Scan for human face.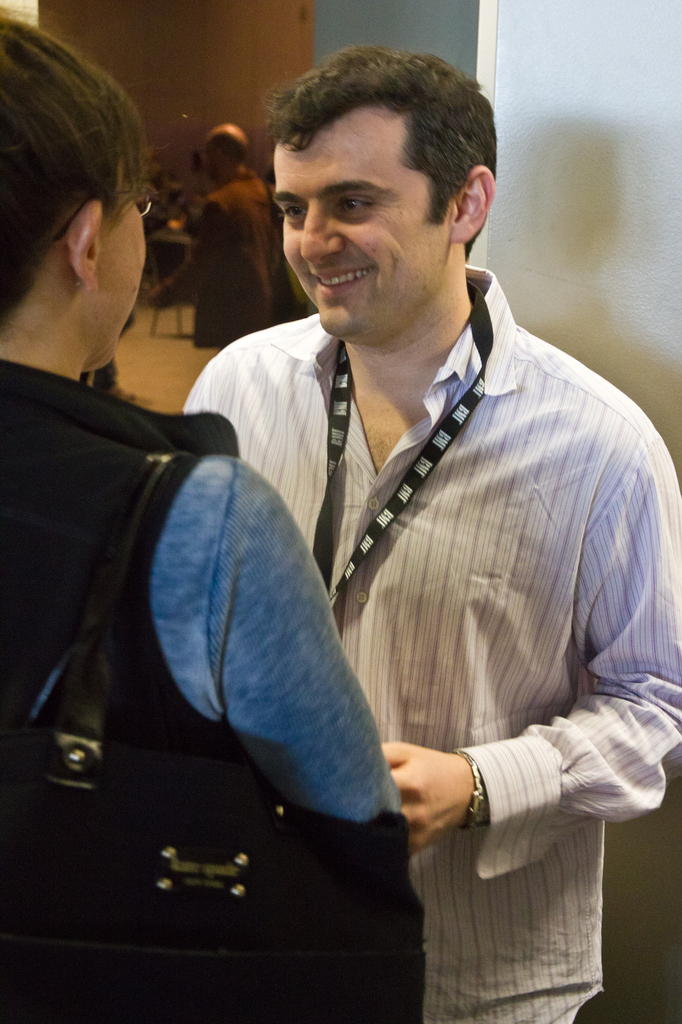
Scan result: bbox=(267, 131, 450, 345).
